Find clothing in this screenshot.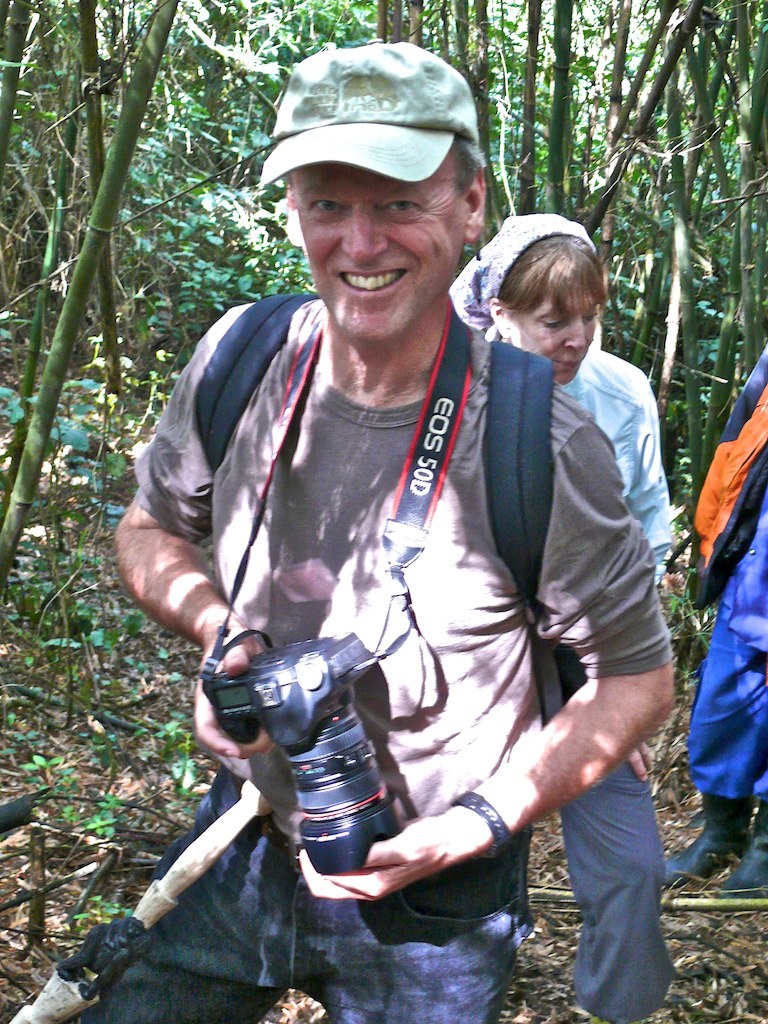
The bounding box for clothing is box=[559, 645, 670, 1023].
